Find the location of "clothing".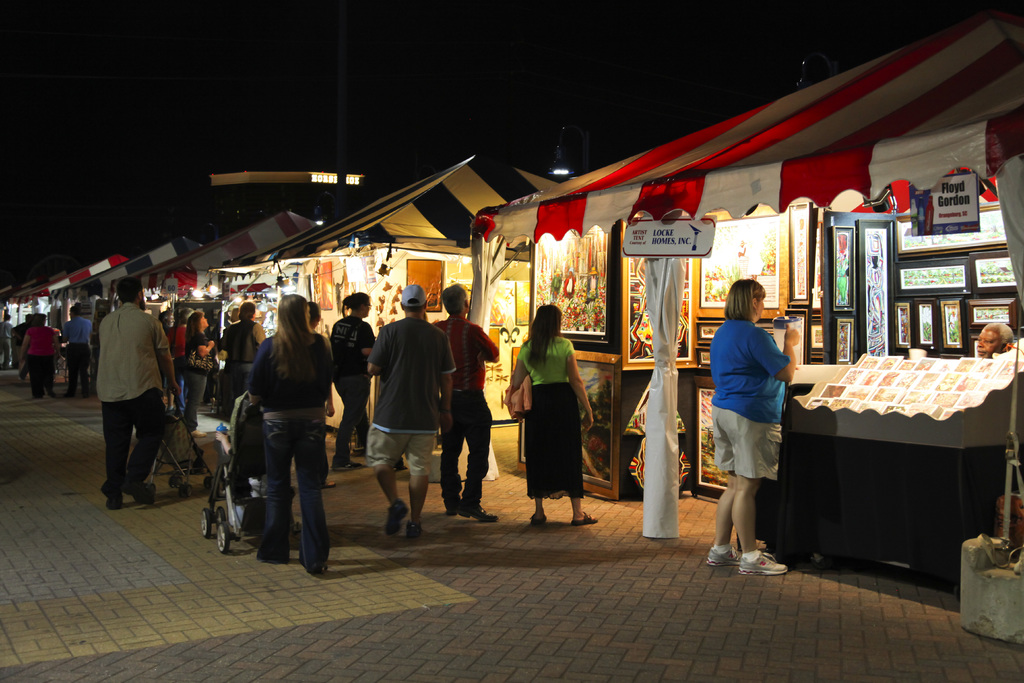
Location: x1=364 y1=322 x2=452 y2=464.
